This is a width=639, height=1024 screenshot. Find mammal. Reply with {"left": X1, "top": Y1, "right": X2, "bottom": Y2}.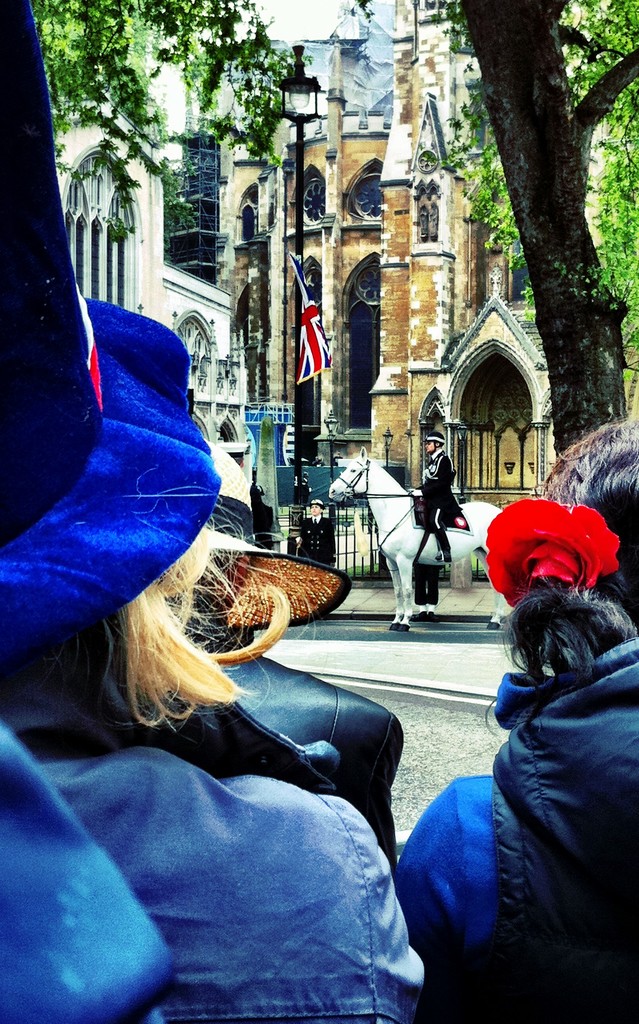
{"left": 416, "top": 433, "right": 459, "bottom": 557}.
